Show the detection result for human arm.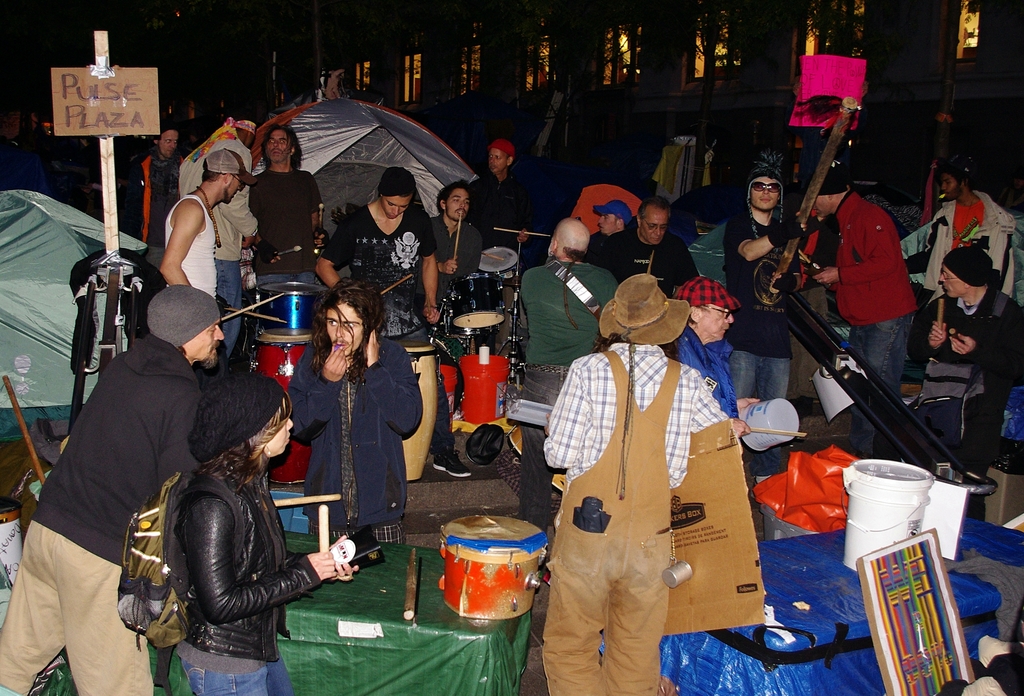
x1=723 y1=212 x2=822 y2=258.
